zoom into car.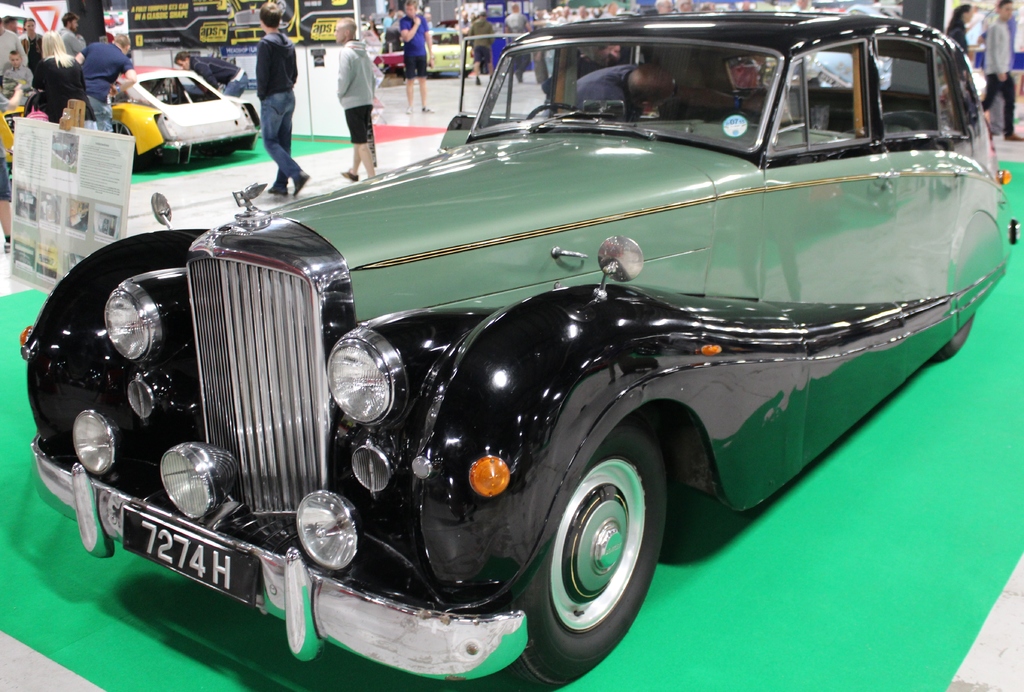
Zoom target: left=416, top=26, right=474, bottom=81.
